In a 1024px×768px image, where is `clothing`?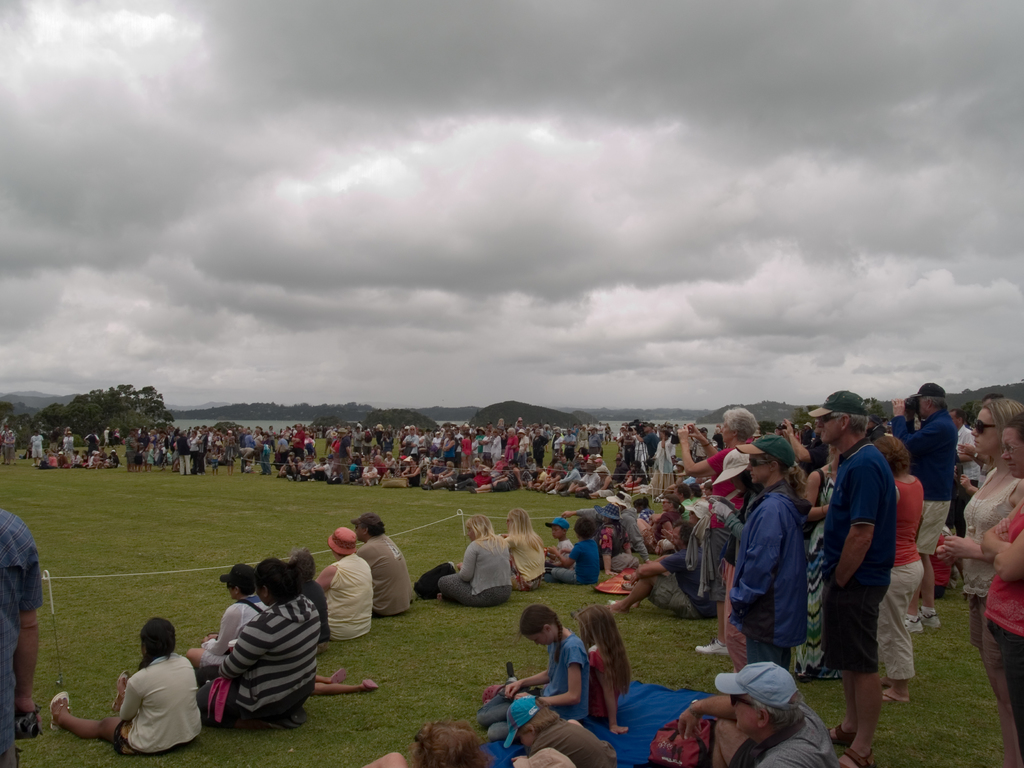
{"left": 835, "top": 433, "right": 891, "bottom": 566}.
